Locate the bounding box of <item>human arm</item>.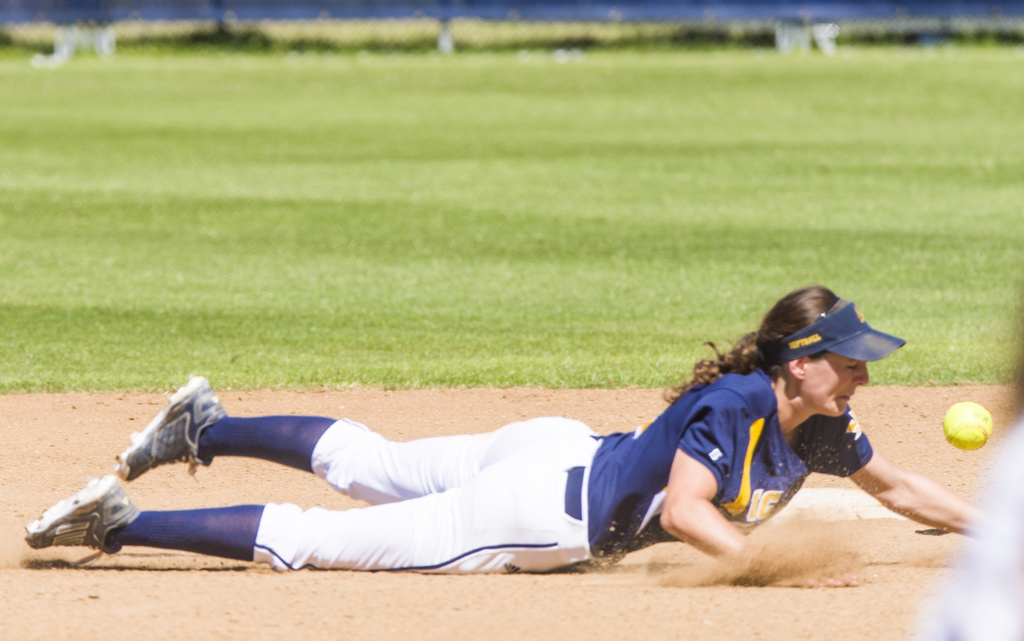
Bounding box: (655,393,865,588).
